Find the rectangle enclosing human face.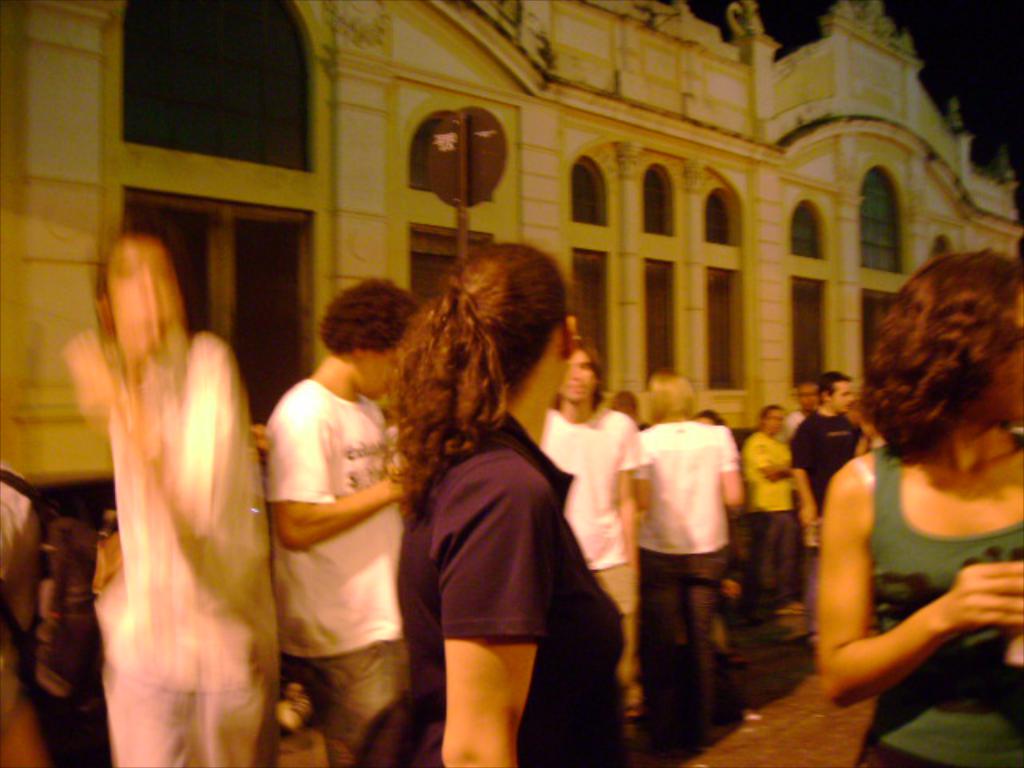
crop(827, 379, 858, 416).
